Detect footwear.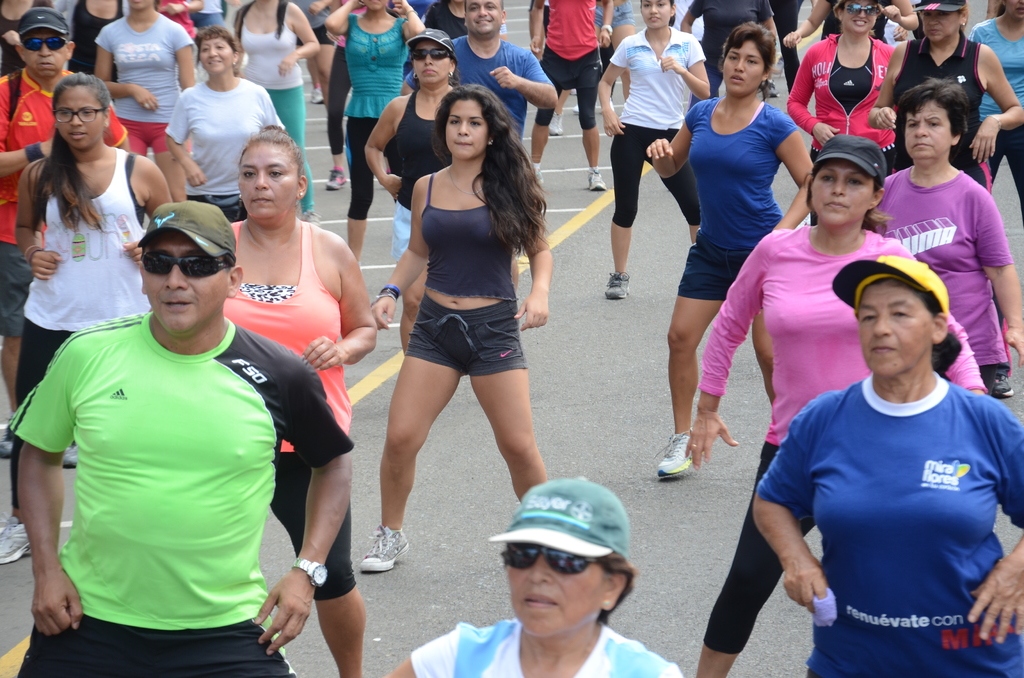
Detected at 310, 87, 324, 107.
